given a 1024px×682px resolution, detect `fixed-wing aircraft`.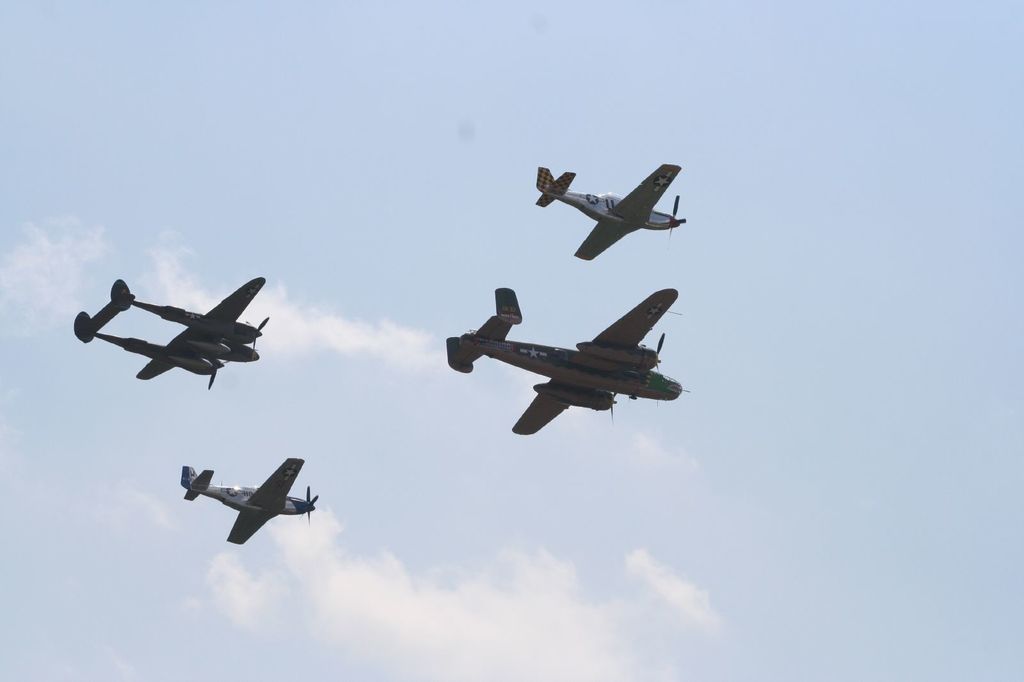
Rect(179, 459, 316, 544).
